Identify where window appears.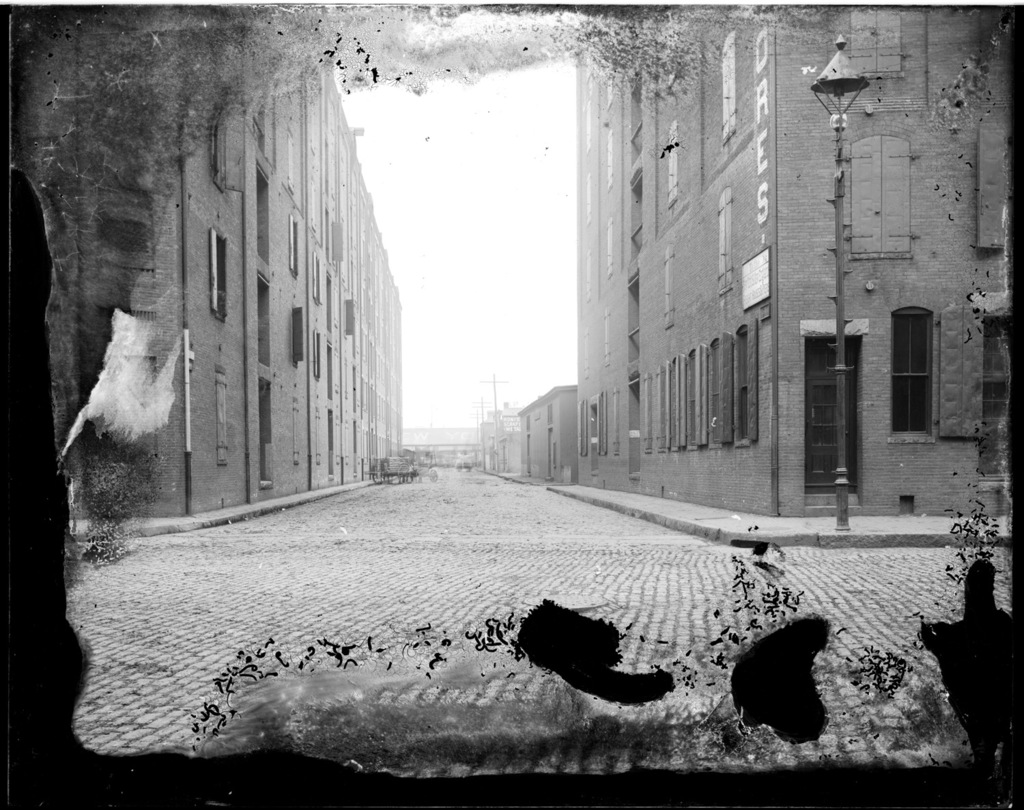
Appears at [left=212, top=230, right=229, bottom=325].
